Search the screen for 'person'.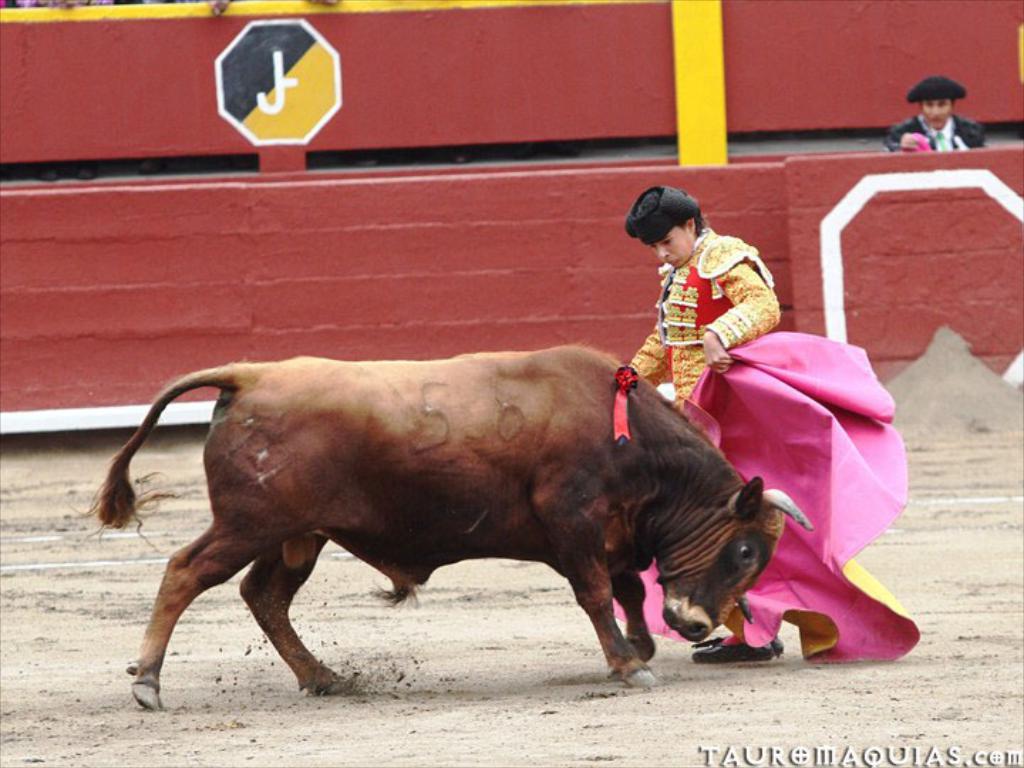
Found at rect(627, 188, 784, 658).
